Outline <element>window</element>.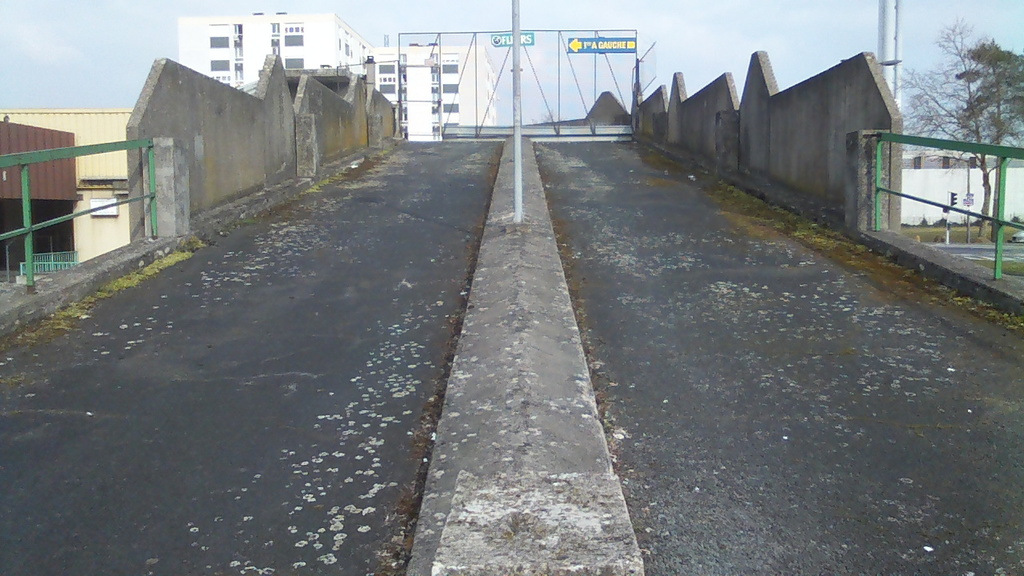
Outline: 283:58:304:68.
